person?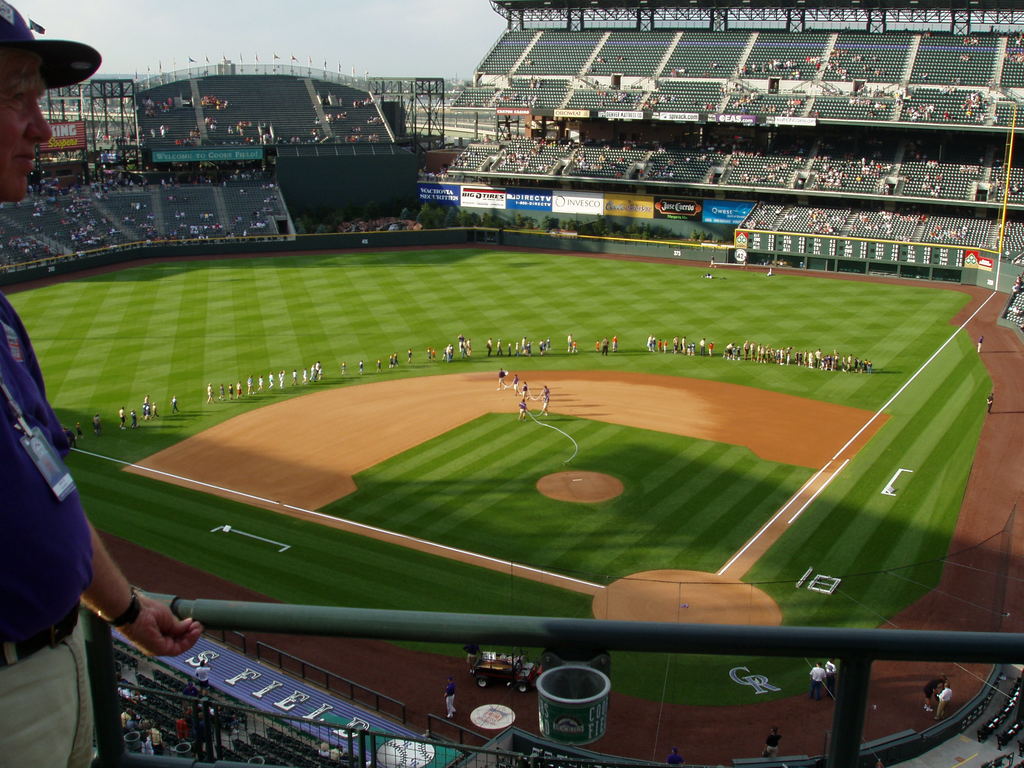
detection(544, 385, 554, 418)
